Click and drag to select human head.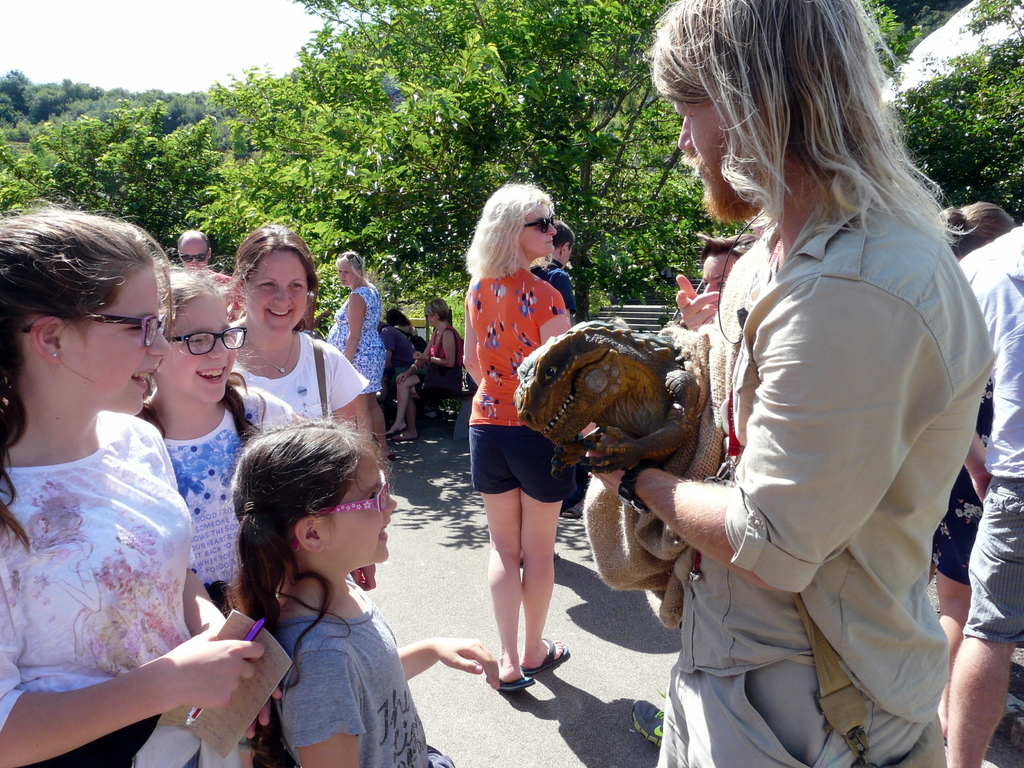
Selection: detection(549, 219, 577, 265).
